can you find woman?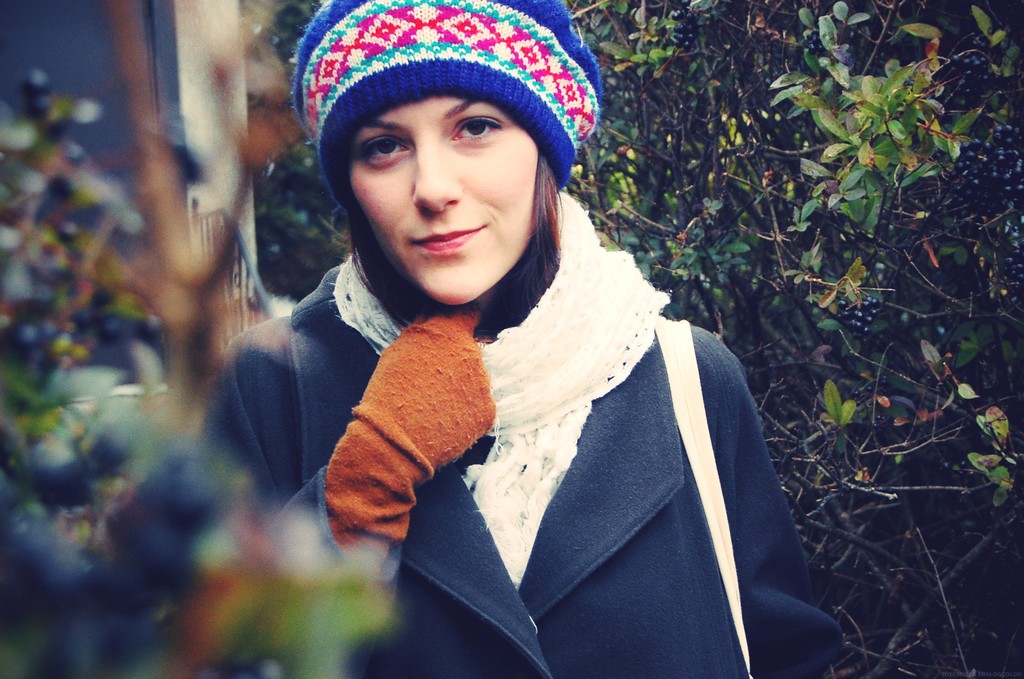
Yes, bounding box: 131 17 867 651.
